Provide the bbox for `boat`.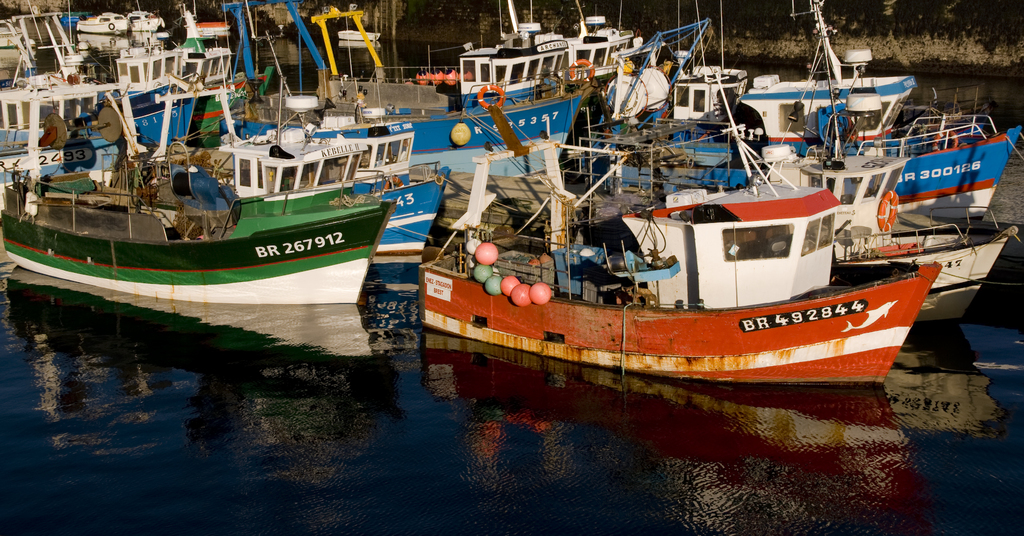
[x1=0, y1=72, x2=403, y2=300].
